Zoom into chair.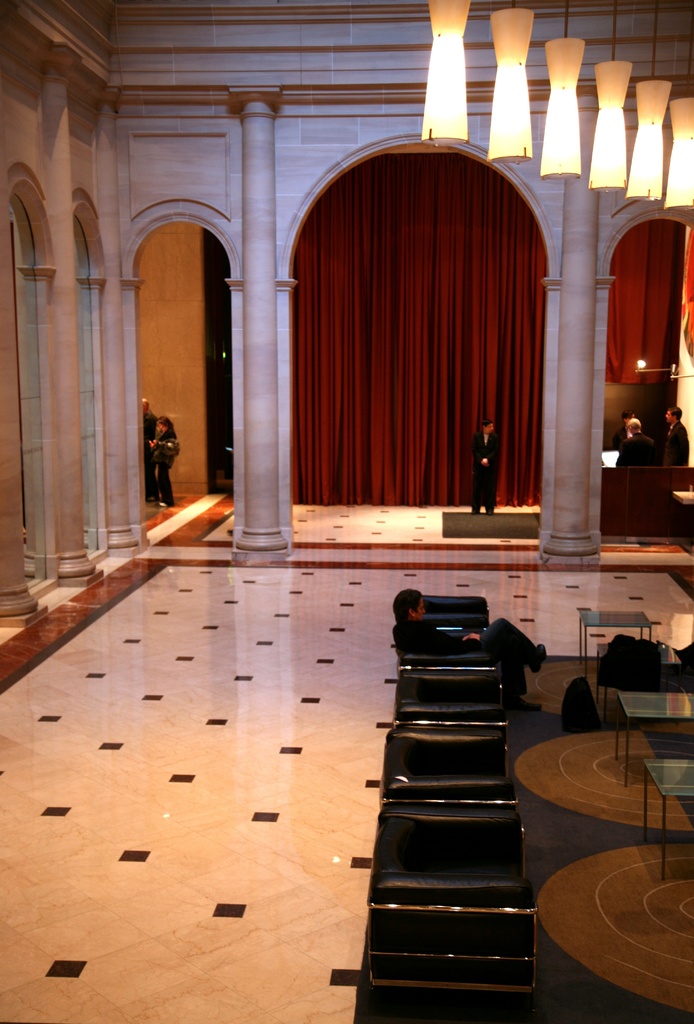
Zoom target: <bbox>395, 664, 507, 730</bbox>.
